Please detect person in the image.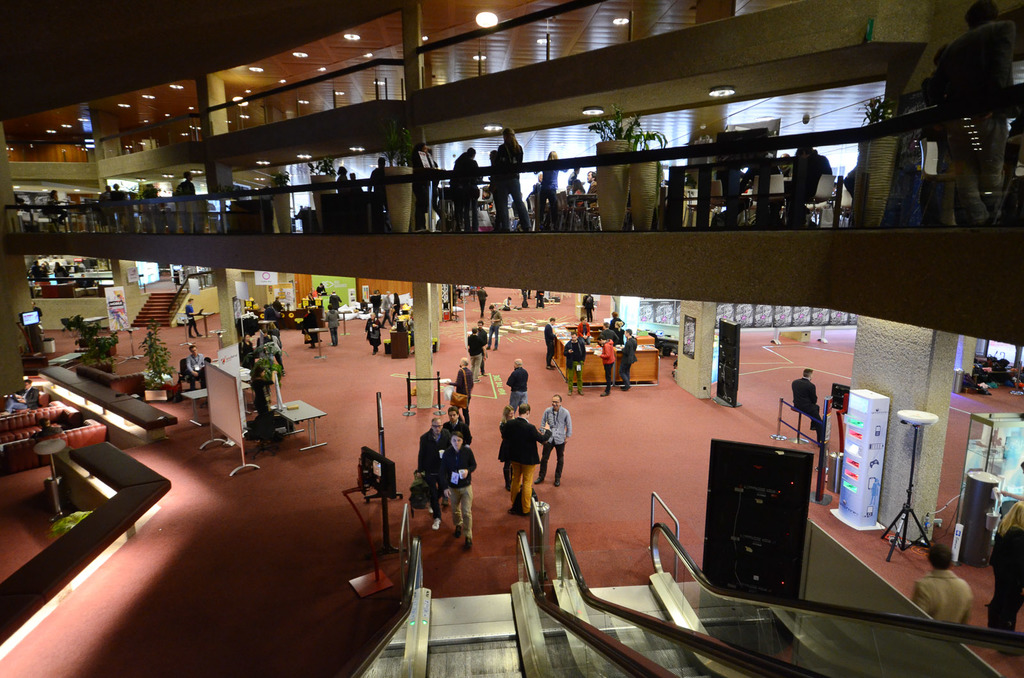
{"x1": 185, "y1": 347, "x2": 205, "y2": 409}.
